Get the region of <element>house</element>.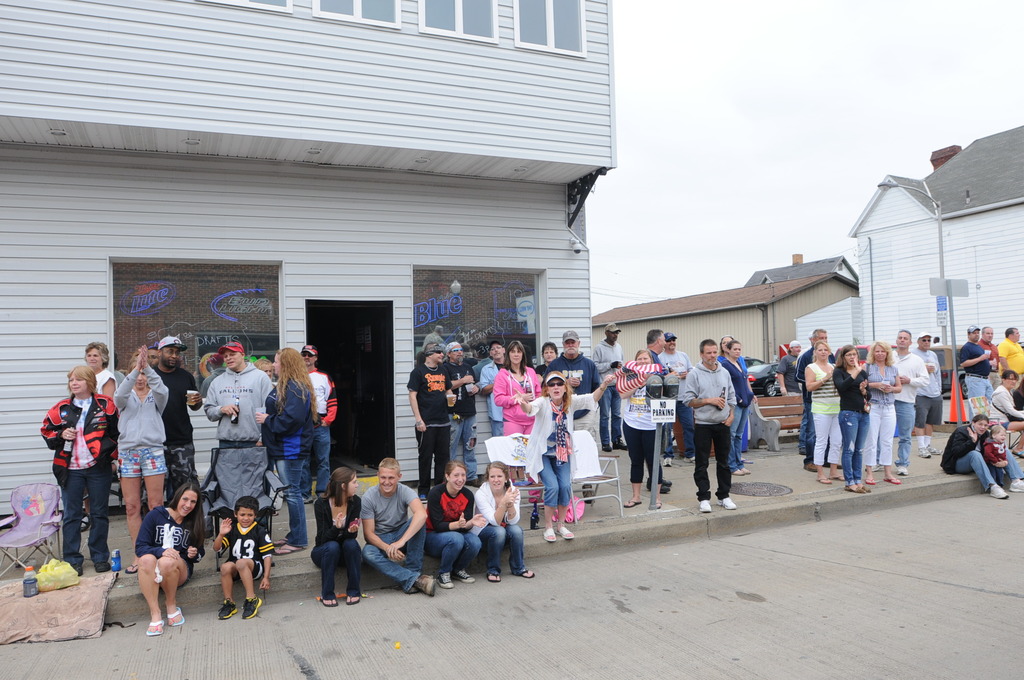
(849,126,1023,364).
